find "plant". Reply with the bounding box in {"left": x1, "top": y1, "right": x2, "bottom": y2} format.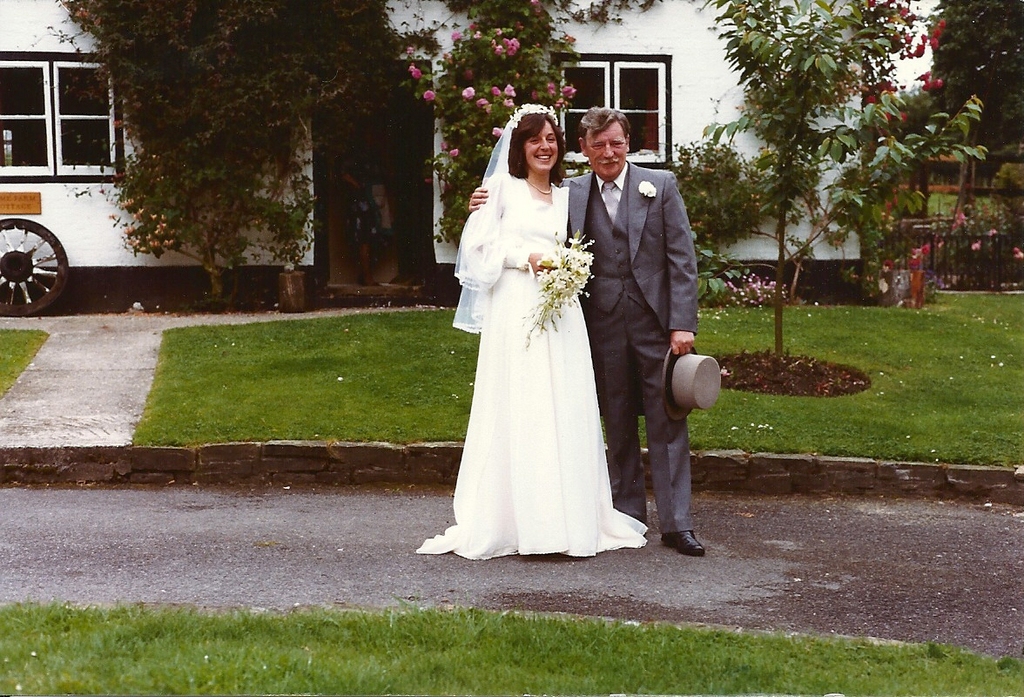
{"left": 663, "top": 133, "right": 754, "bottom": 282}.
